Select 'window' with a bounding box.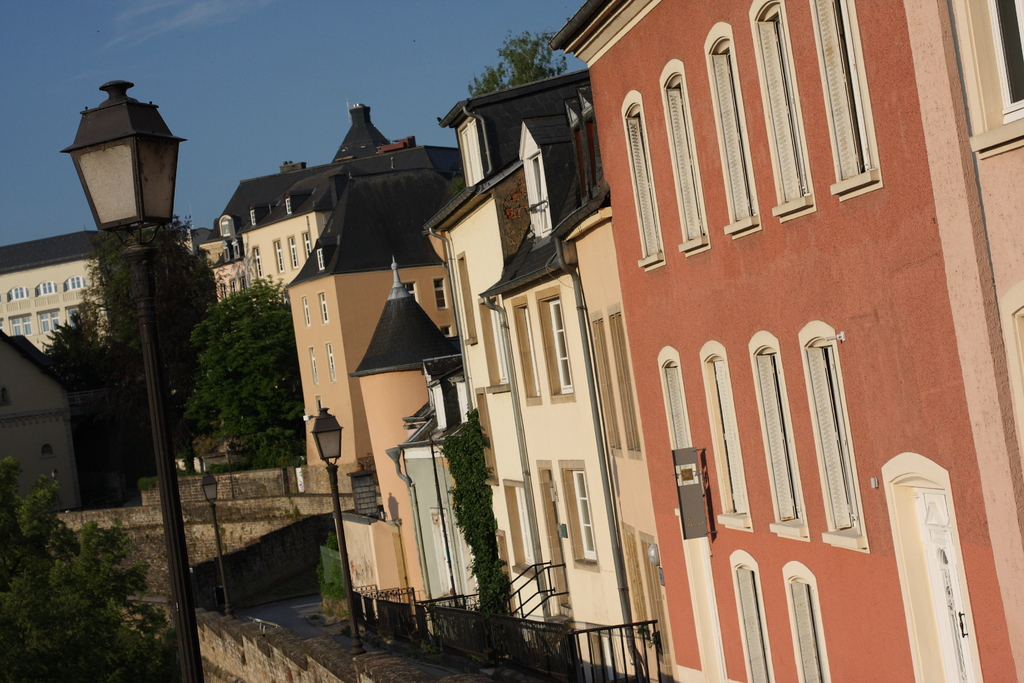
286, 238, 300, 270.
